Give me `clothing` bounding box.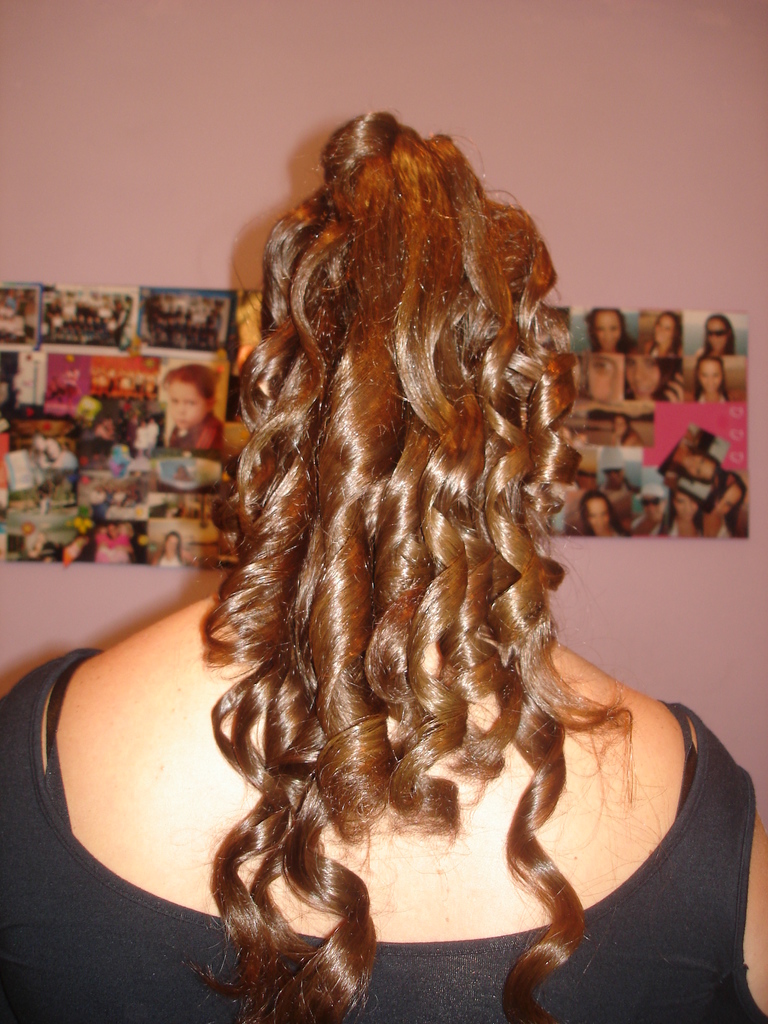
select_region(146, 424, 158, 449).
